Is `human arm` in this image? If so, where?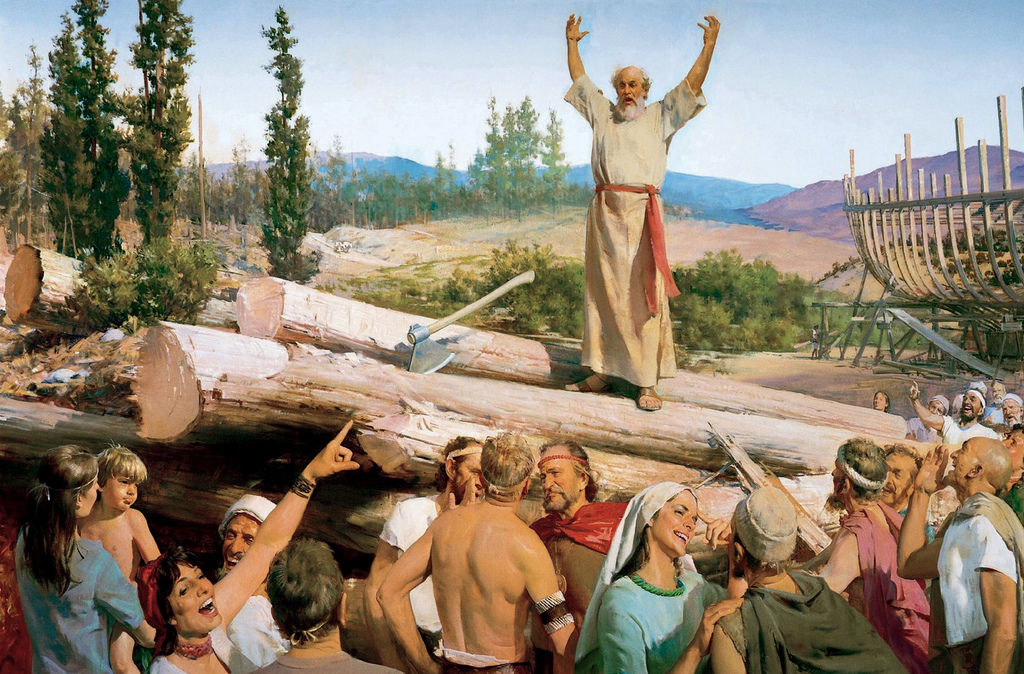
Yes, at bbox=[699, 507, 748, 601].
